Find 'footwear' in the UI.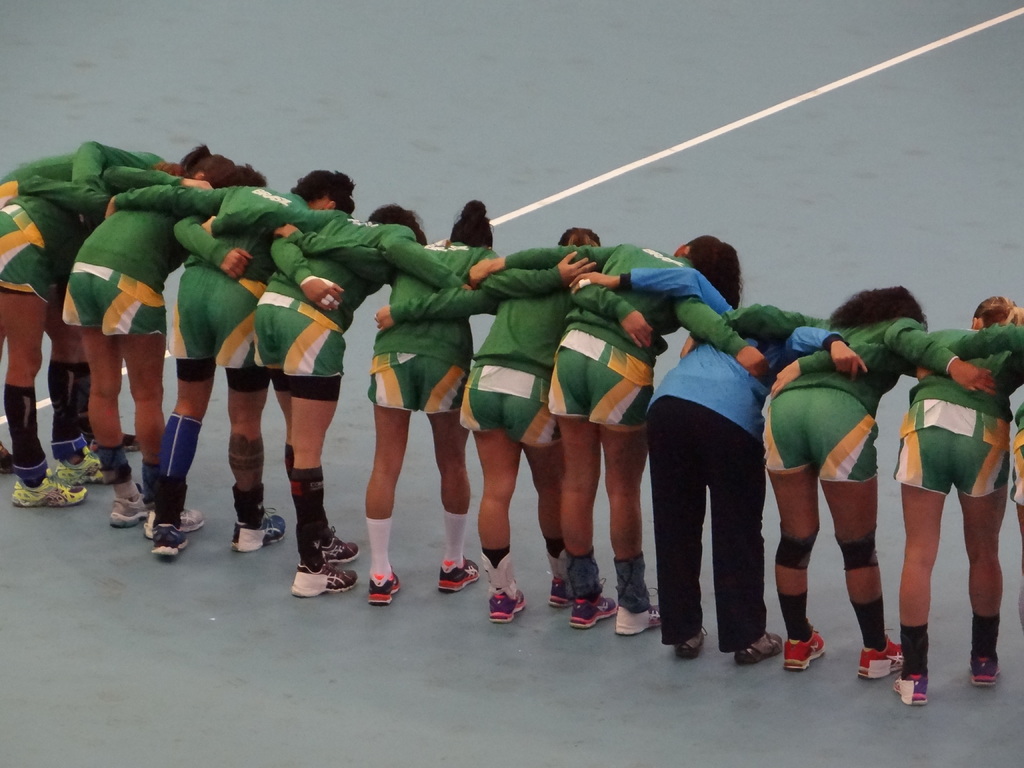
UI element at box=[730, 632, 790, 662].
